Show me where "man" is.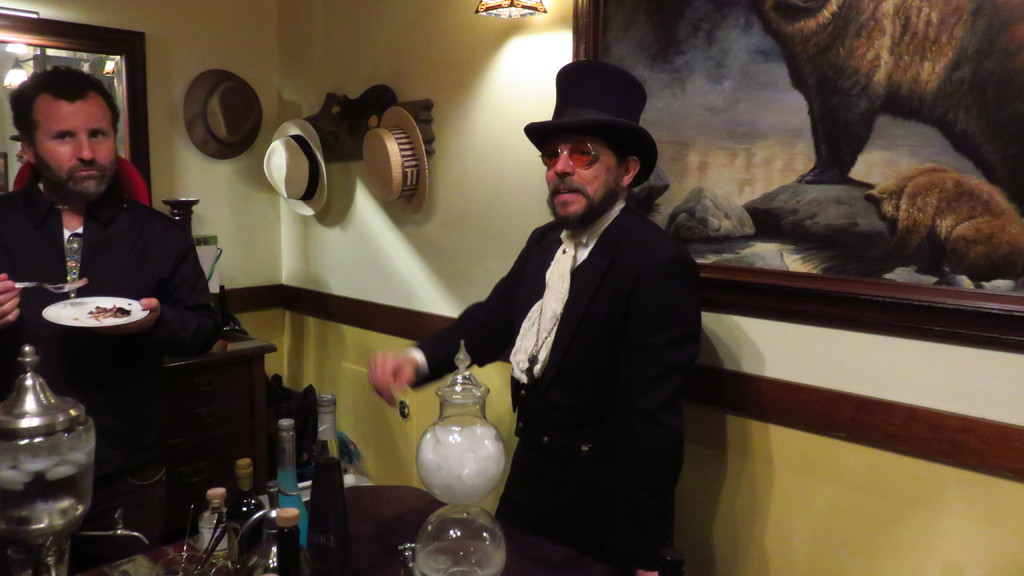
"man" is at rect(0, 63, 220, 378).
